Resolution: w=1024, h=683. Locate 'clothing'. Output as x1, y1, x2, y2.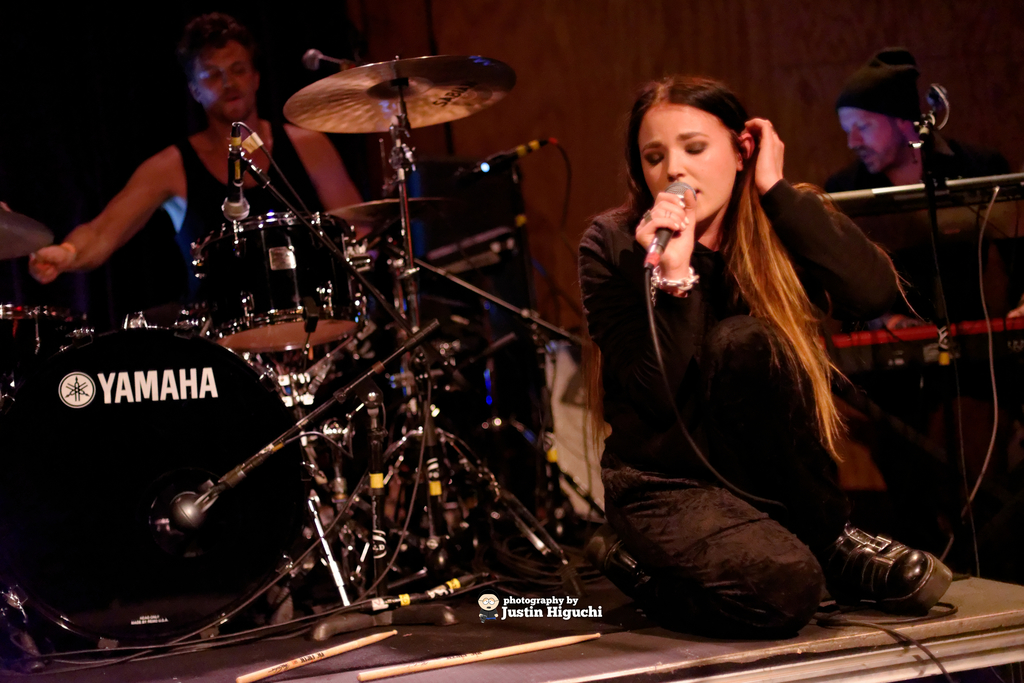
576, 151, 889, 588.
